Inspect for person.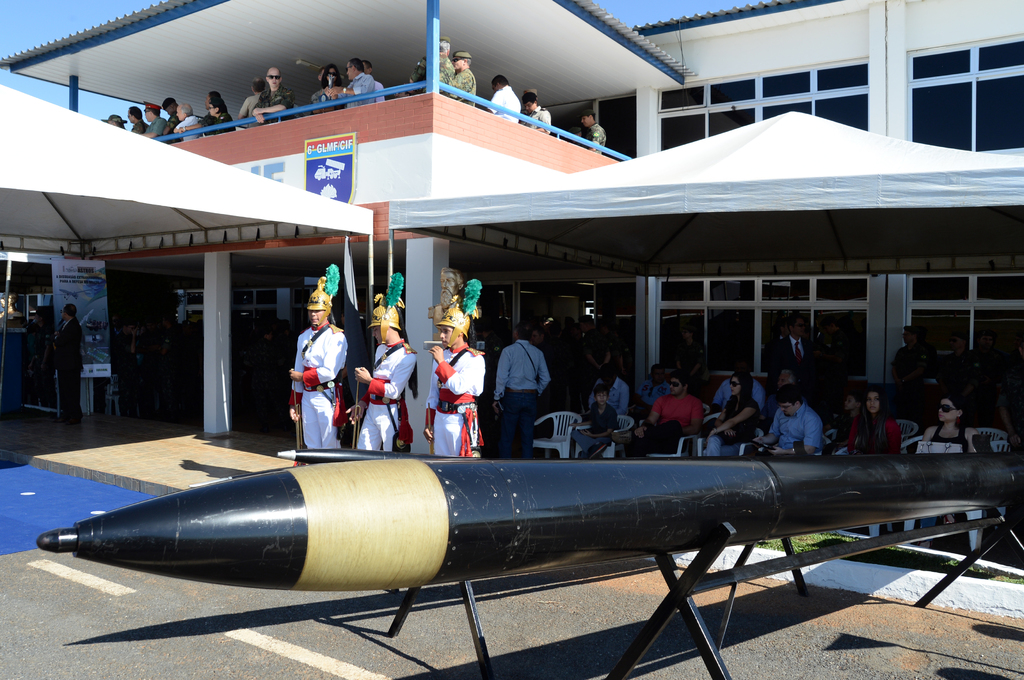
Inspection: (left=177, top=91, right=229, bottom=134).
